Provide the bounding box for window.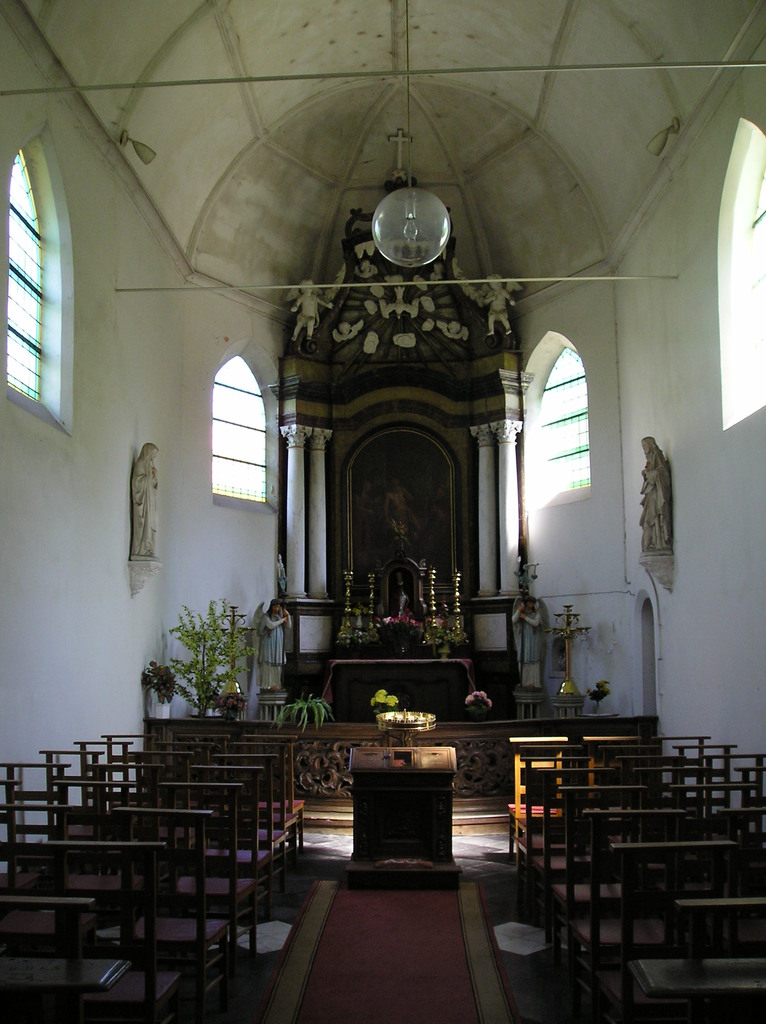
0,139,54,419.
